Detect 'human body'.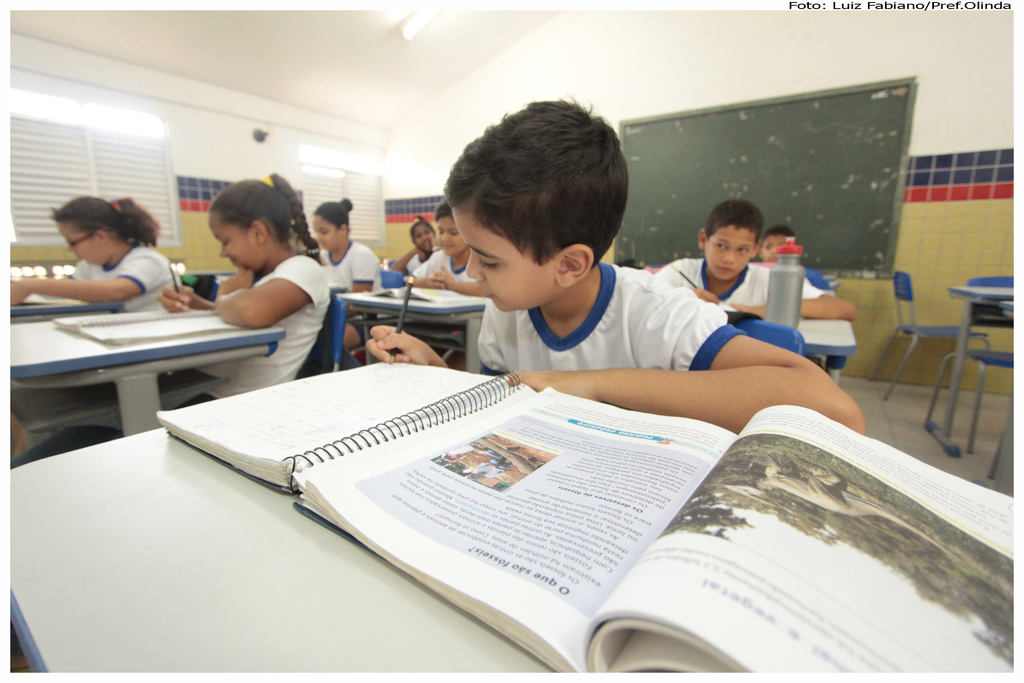
Detected at (left=8, top=174, right=330, bottom=469).
